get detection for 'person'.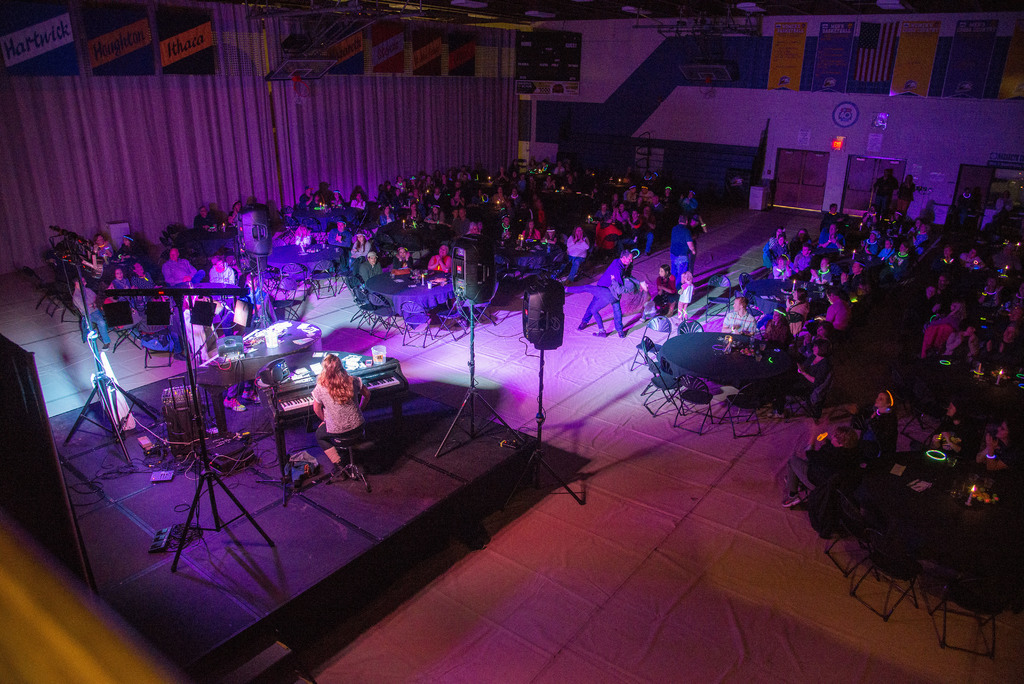
Detection: 641, 188, 652, 203.
